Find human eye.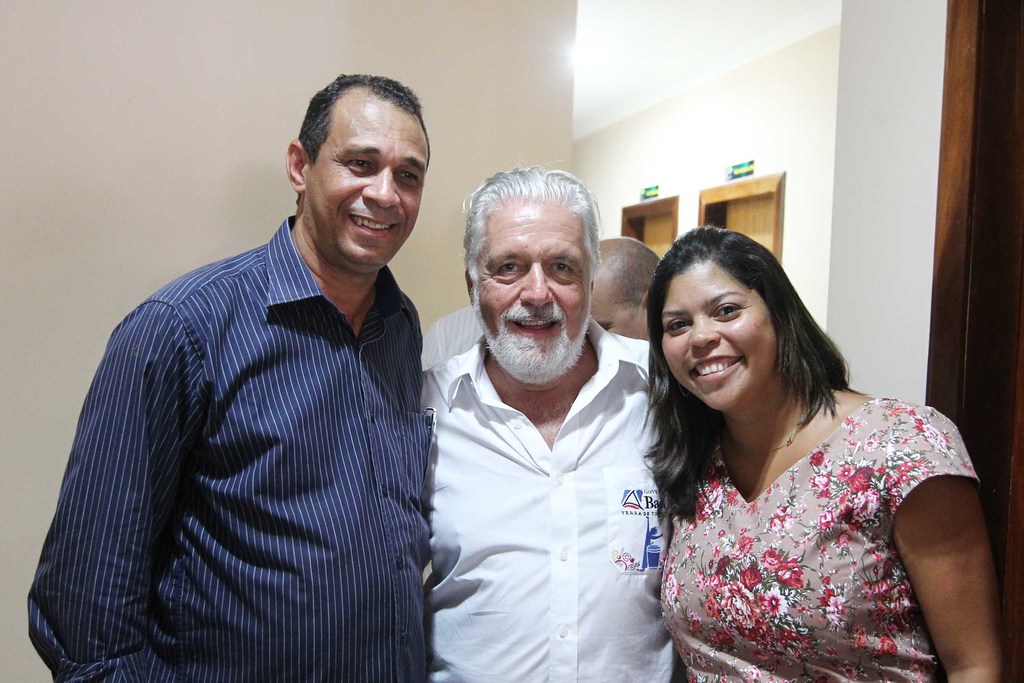
Rect(395, 167, 420, 186).
